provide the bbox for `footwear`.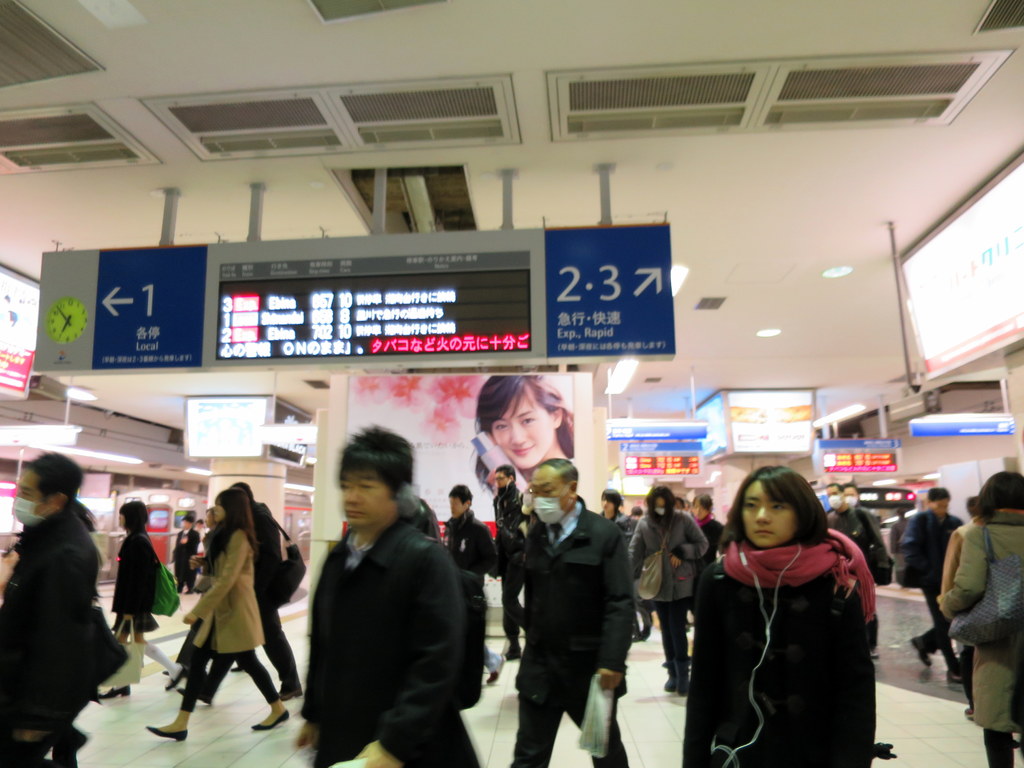
pyautogui.locateOnScreen(660, 664, 674, 692).
